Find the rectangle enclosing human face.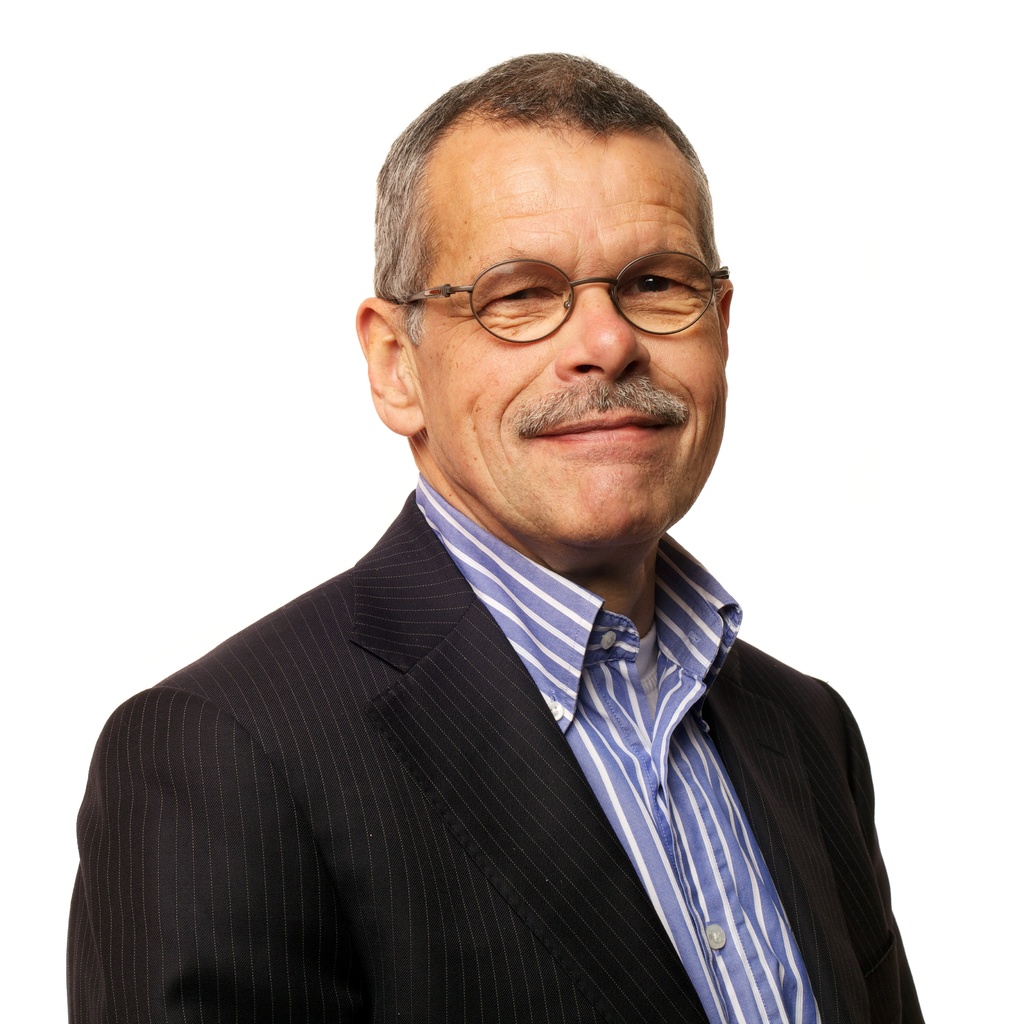
Rect(426, 118, 730, 547).
